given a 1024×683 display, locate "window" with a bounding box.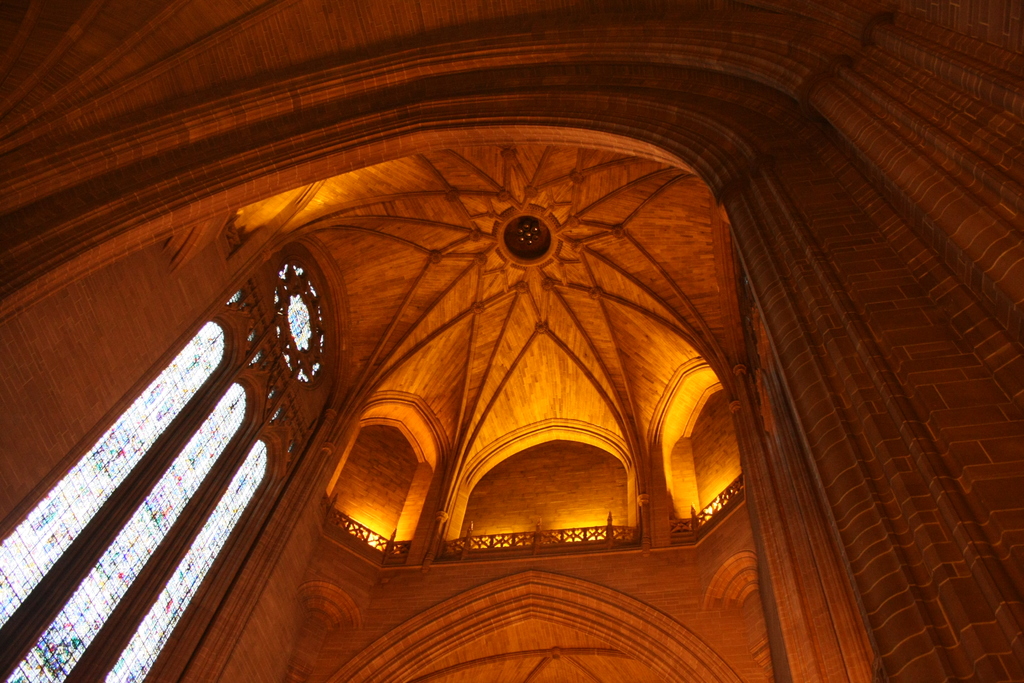
Located: <bbox>104, 436, 263, 682</bbox>.
